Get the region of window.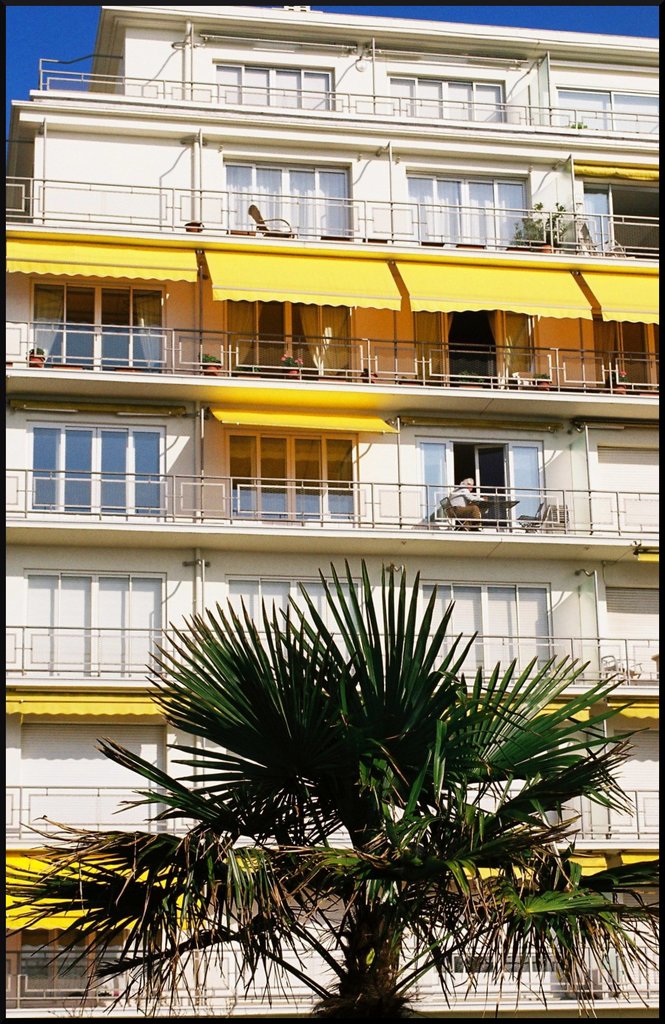
pyautogui.locateOnScreen(214, 67, 335, 110).
